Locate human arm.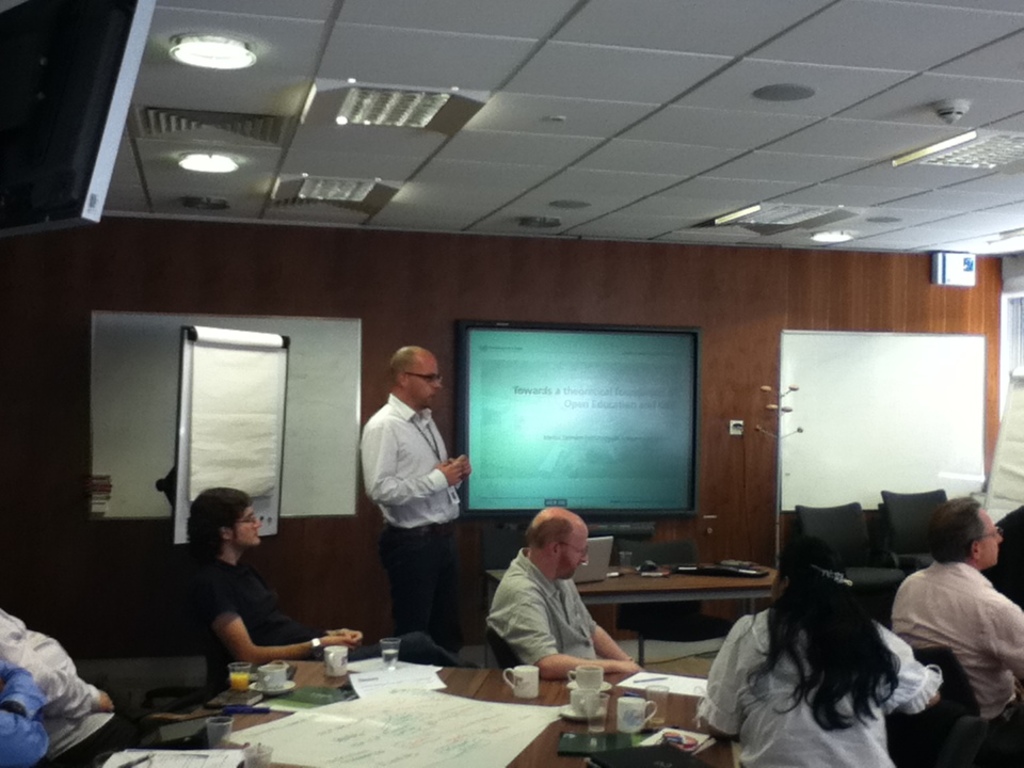
Bounding box: left=444, top=452, right=470, bottom=483.
